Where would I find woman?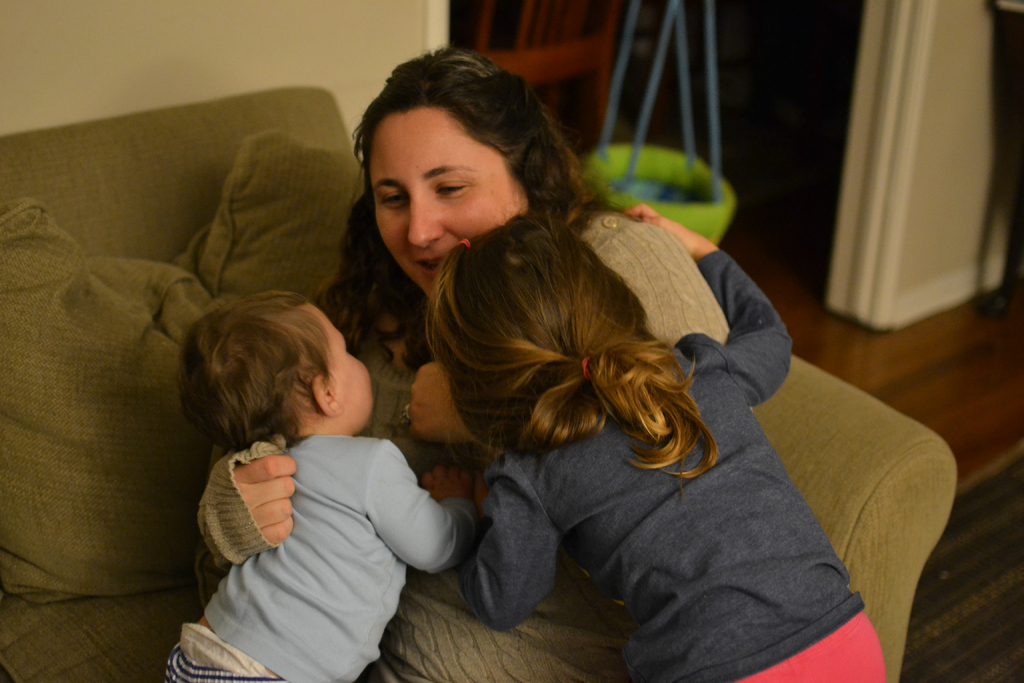
At detection(271, 58, 777, 678).
